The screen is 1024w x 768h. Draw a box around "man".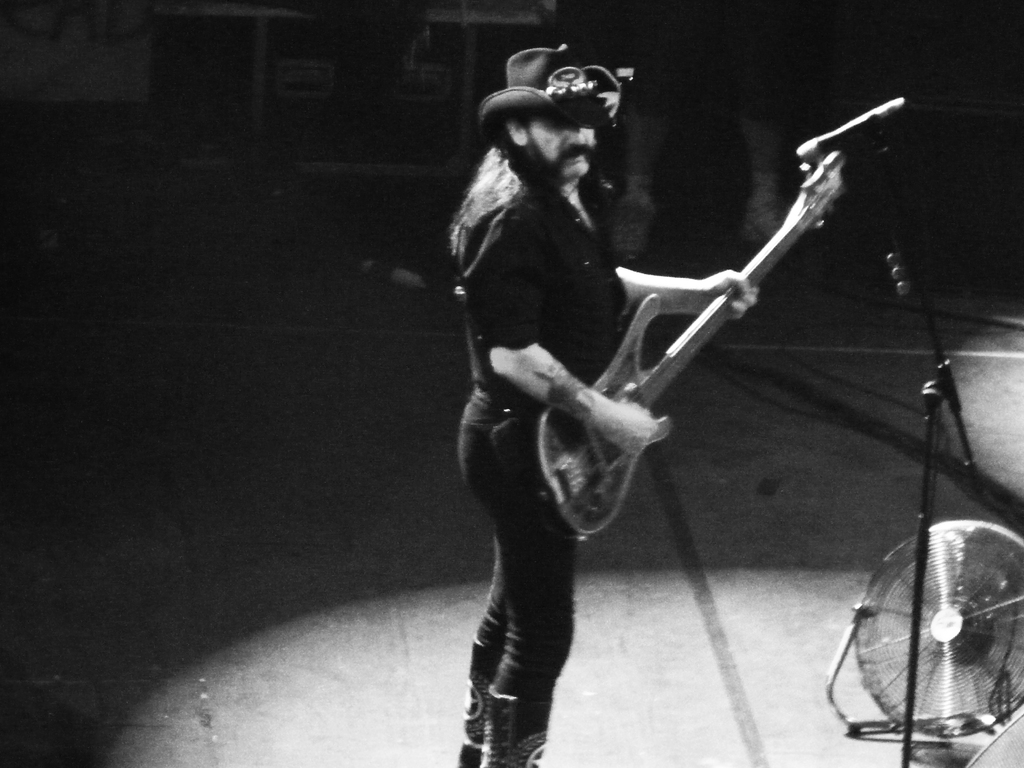
[x1=451, y1=83, x2=768, y2=728].
